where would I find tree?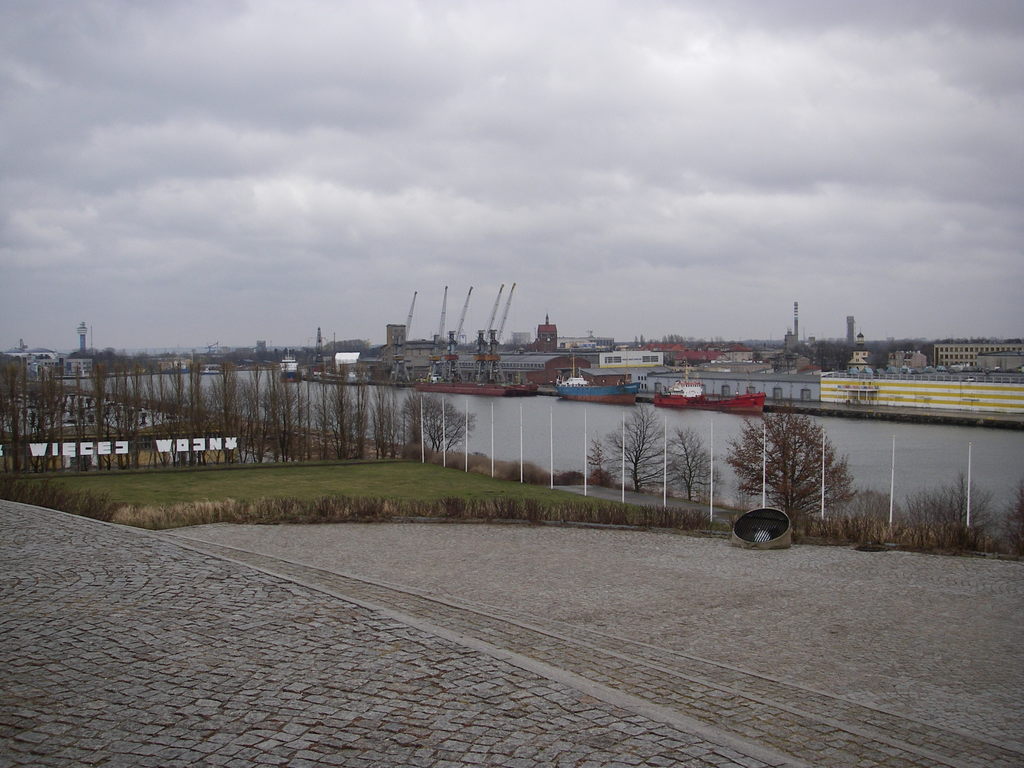
At locate(666, 422, 729, 500).
